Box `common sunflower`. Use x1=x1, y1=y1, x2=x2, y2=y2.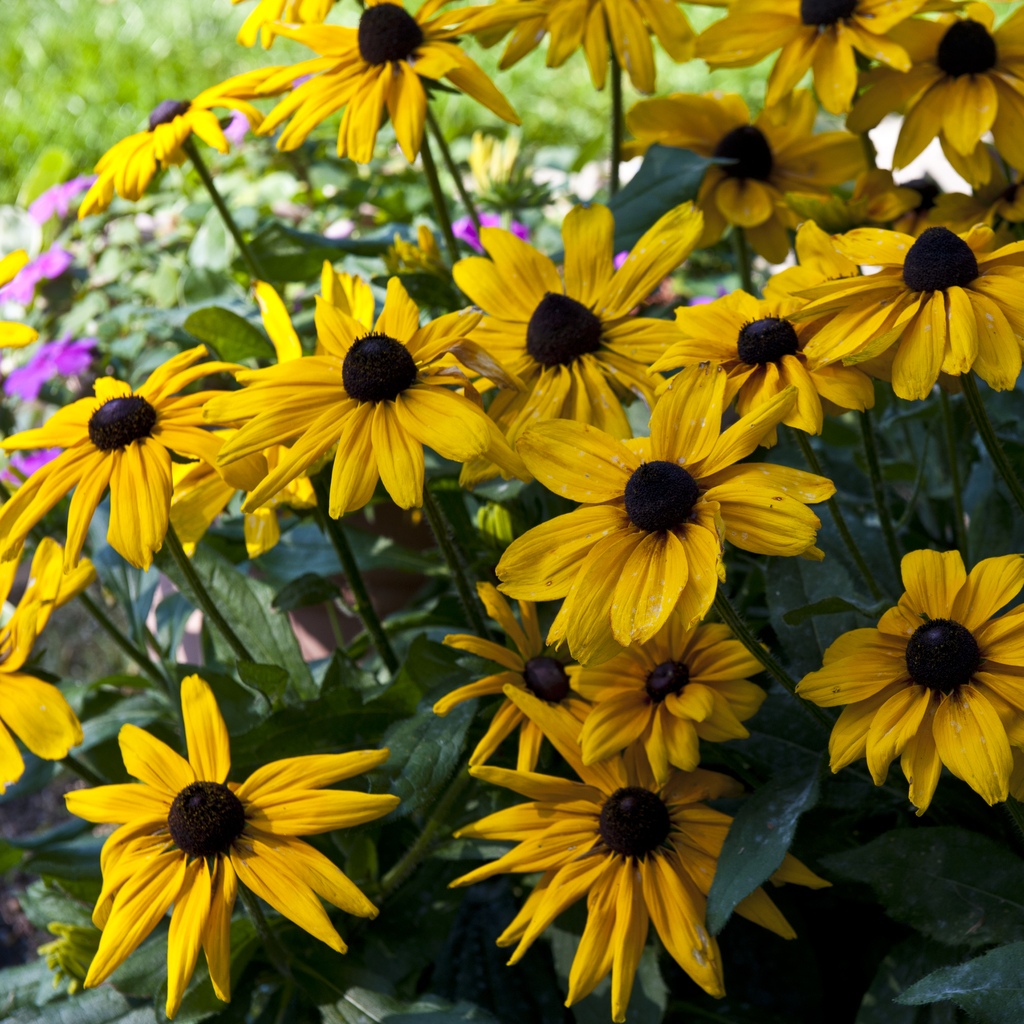
x1=836, y1=0, x2=1023, y2=188.
